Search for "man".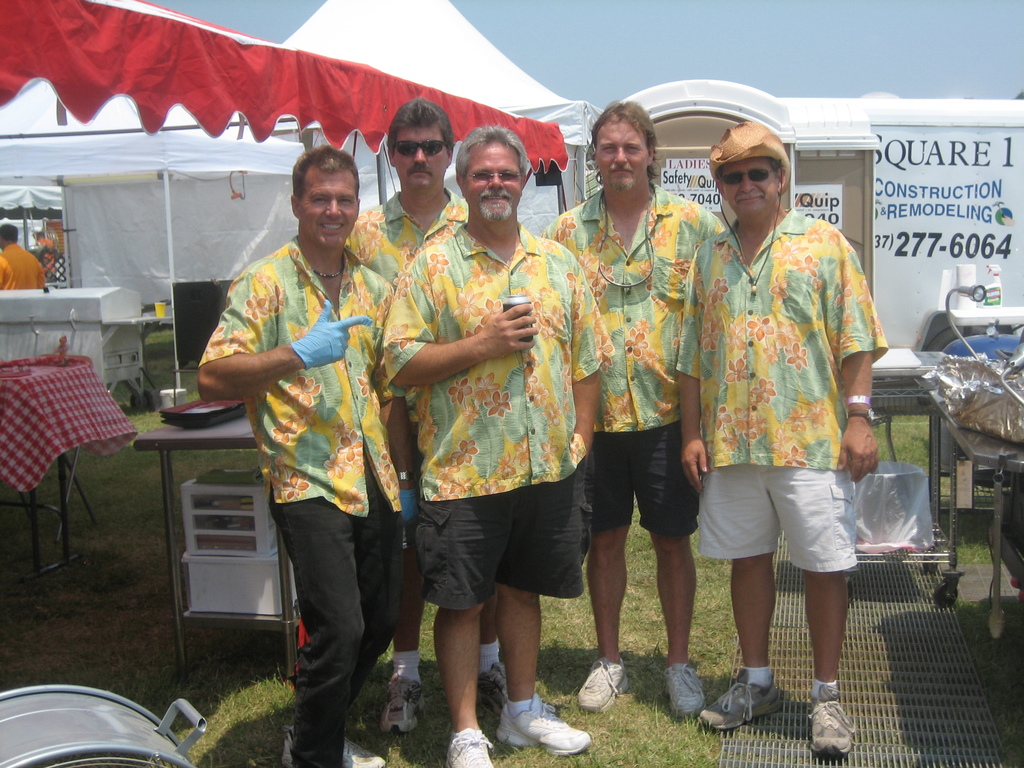
Found at [541, 102, 721, 718].
